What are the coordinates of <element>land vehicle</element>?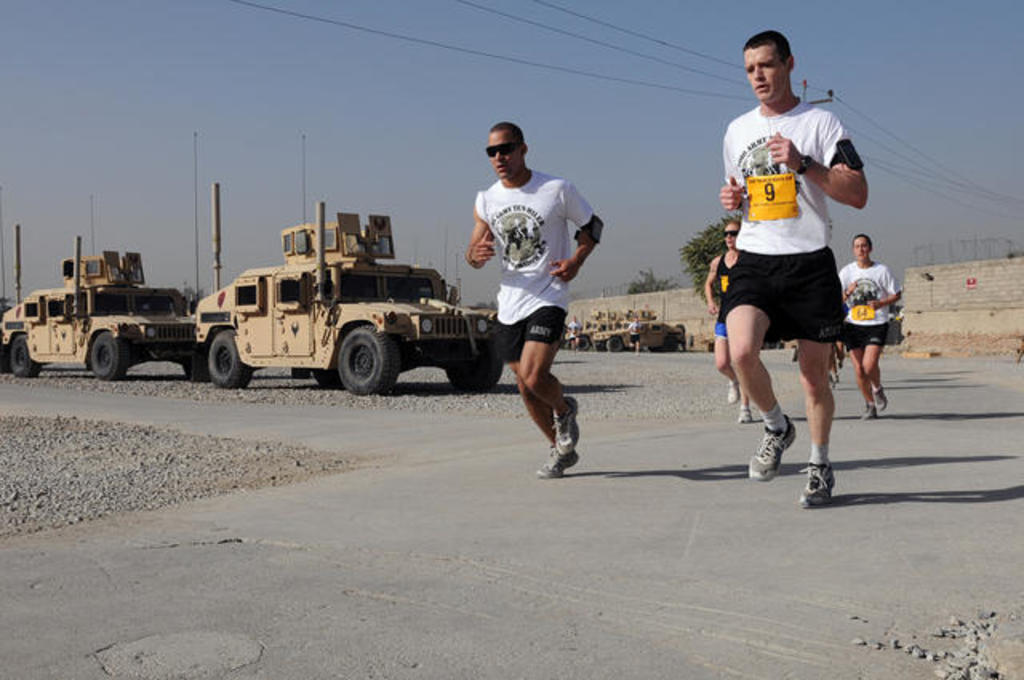
<box>582,315,635,347</box>.
